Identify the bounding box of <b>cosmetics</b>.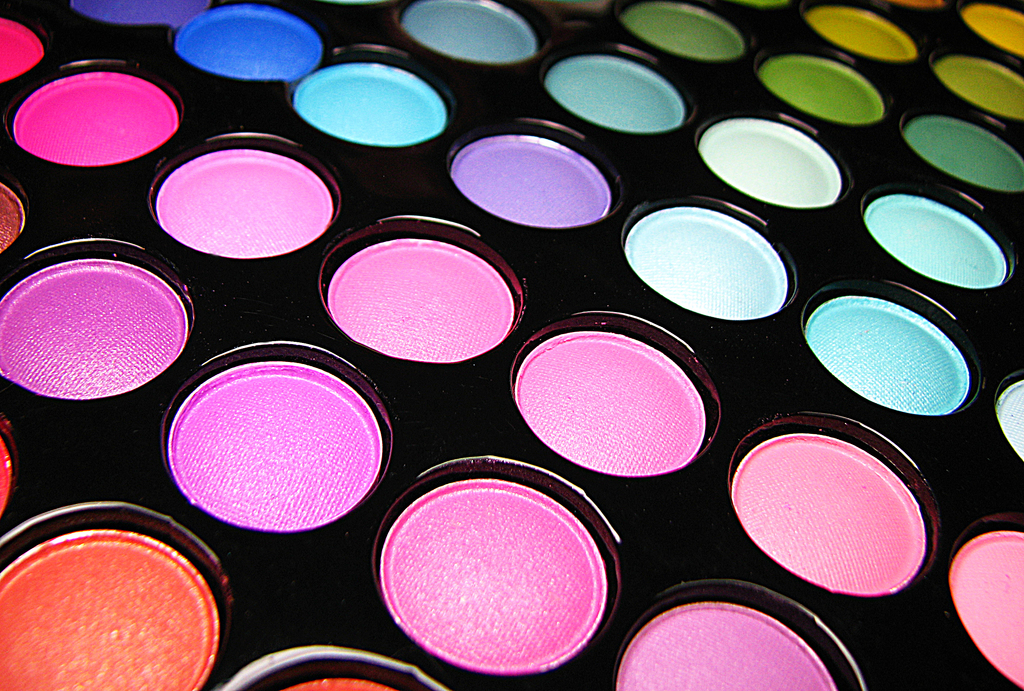
box(625, 203, 792, 323).
